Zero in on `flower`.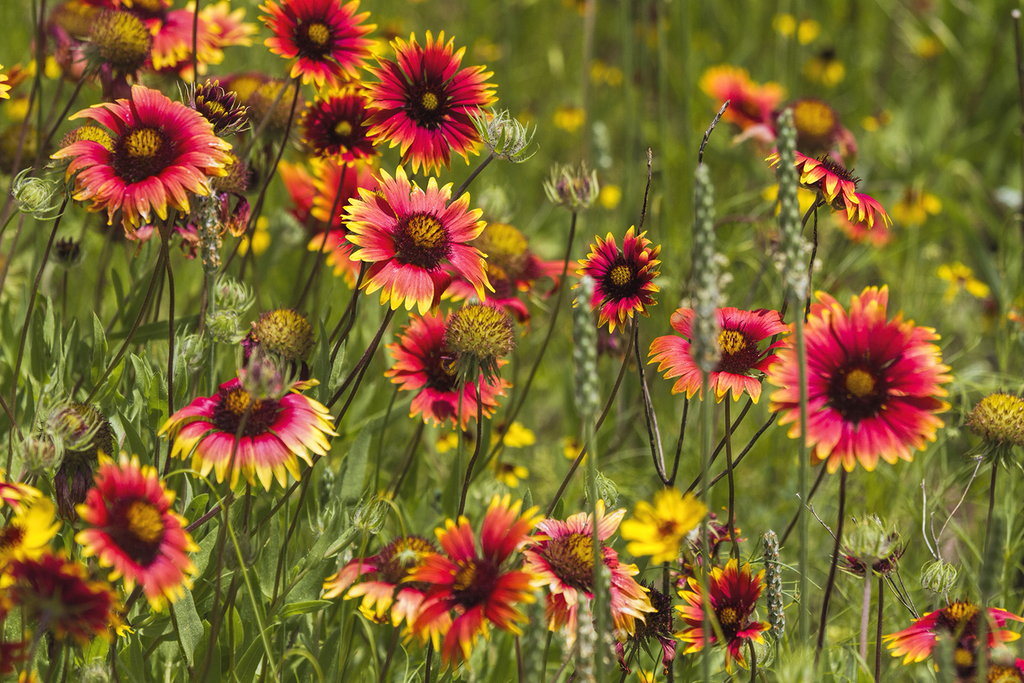
Zeroed in: [773, 298, 958, 487].
